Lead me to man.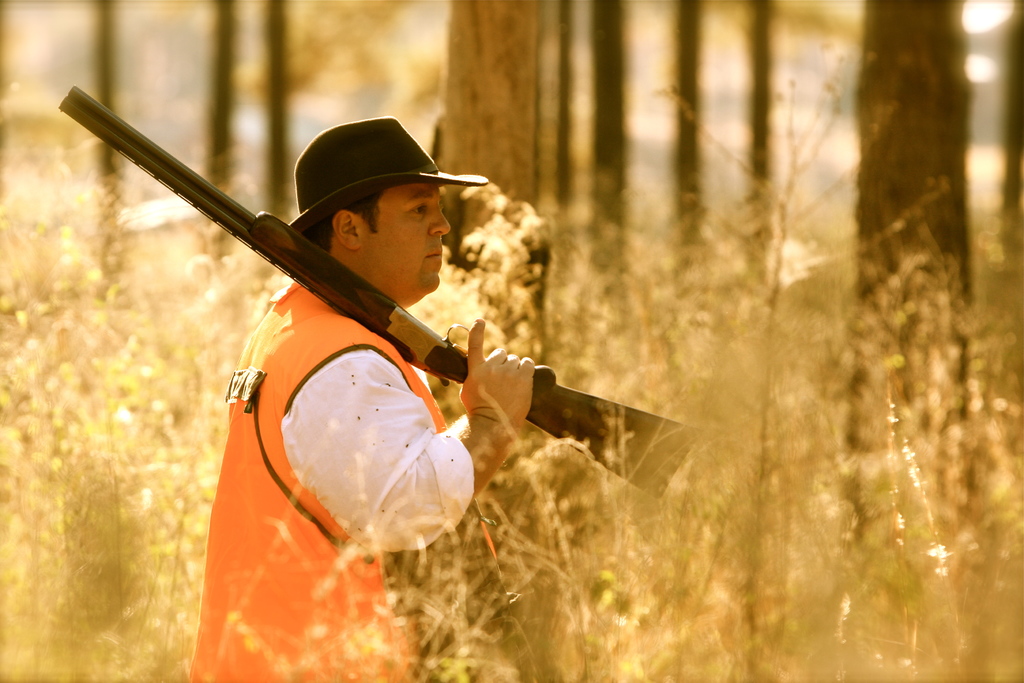
Lead to [128, 111, 682, 608].
